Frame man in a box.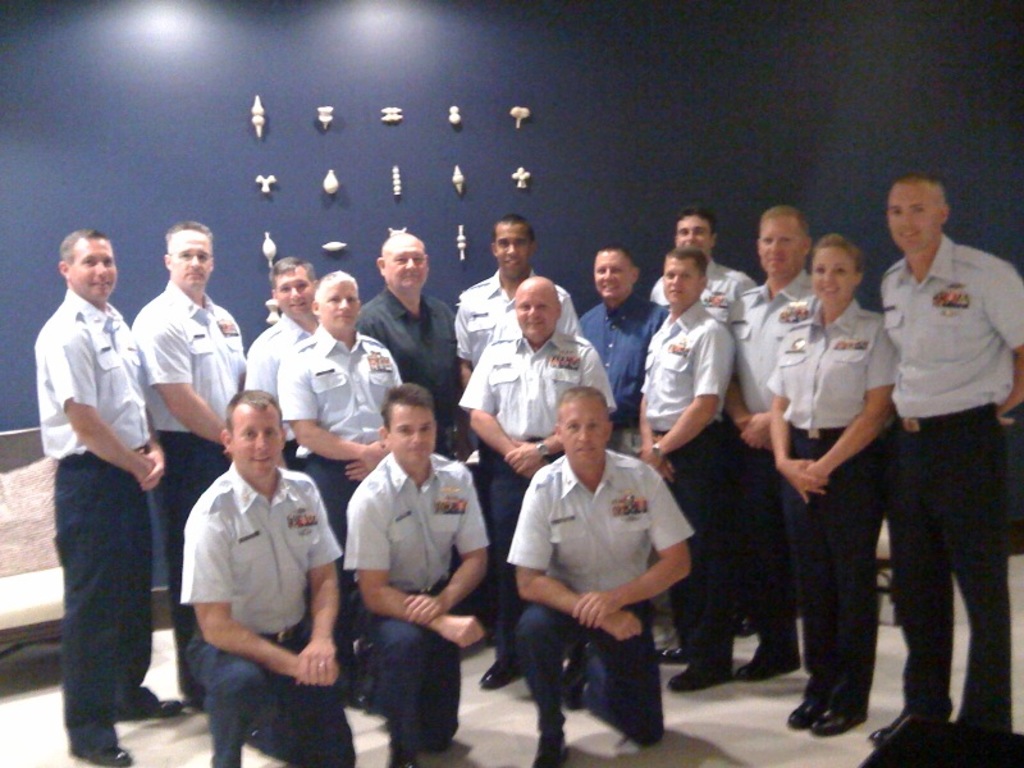
180,393,351,765.
